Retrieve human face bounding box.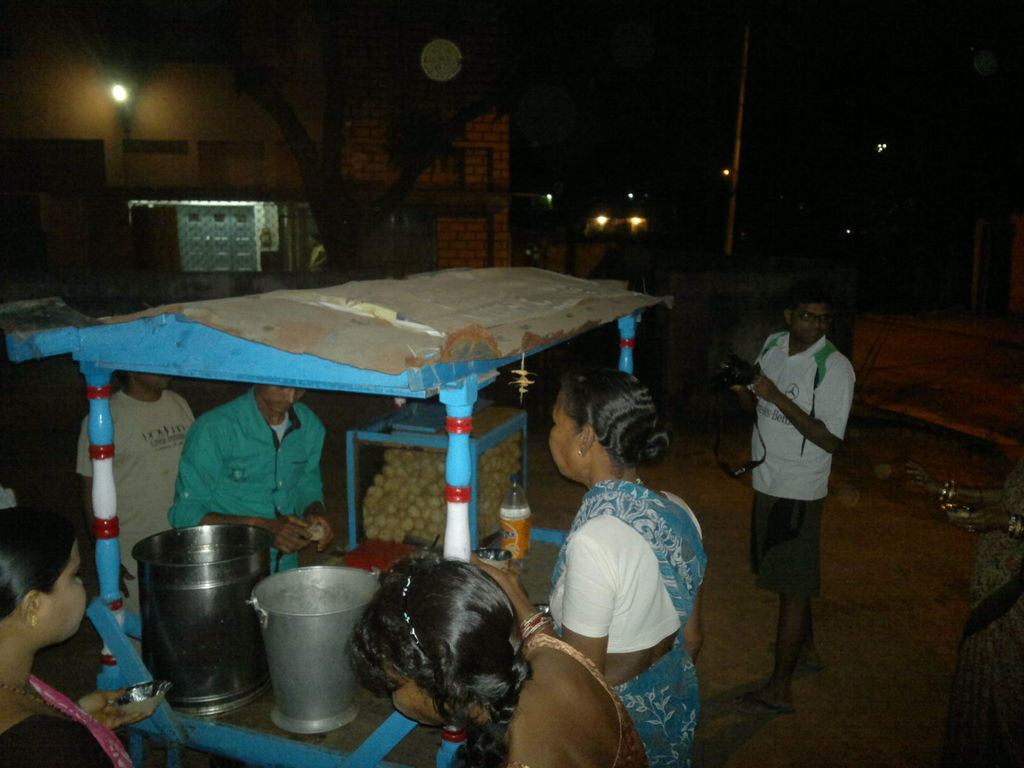
Bounding box: crop(260, 383, 306, 414).
